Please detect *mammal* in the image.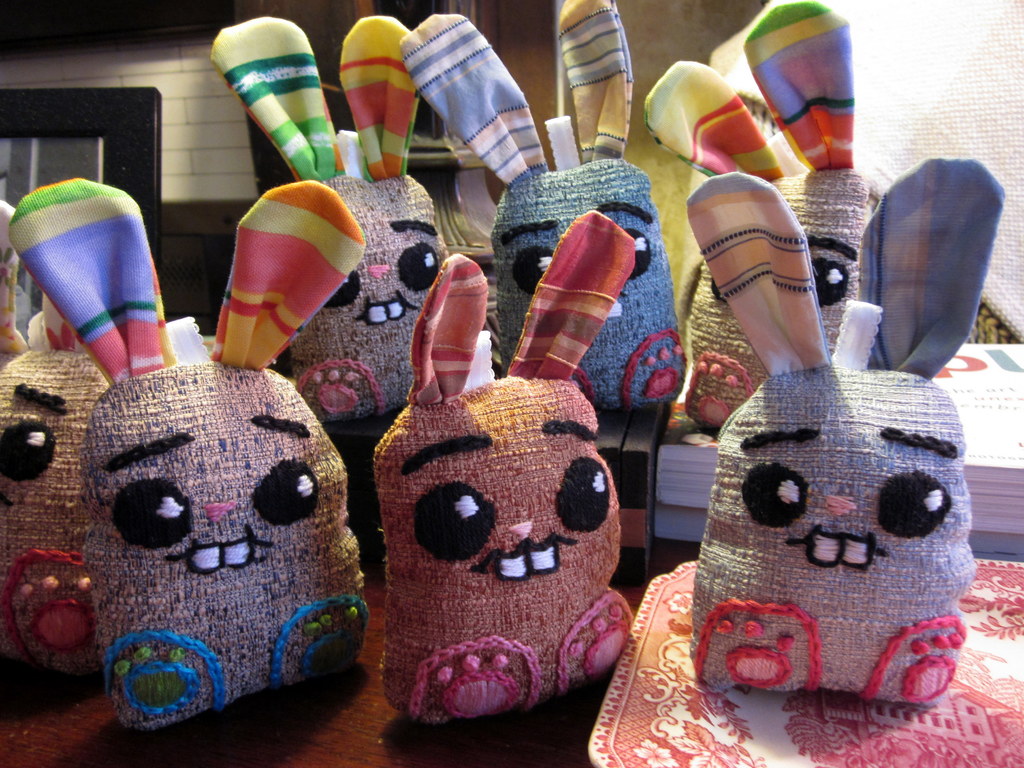
366:198:641:724.
